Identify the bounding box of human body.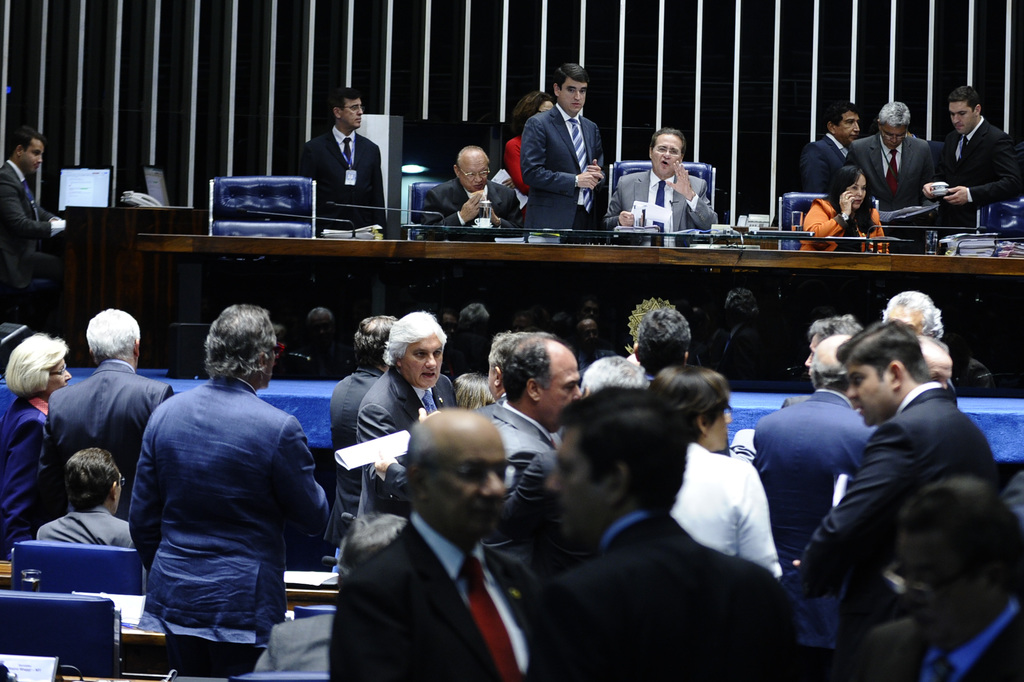
604:160:717:234.
